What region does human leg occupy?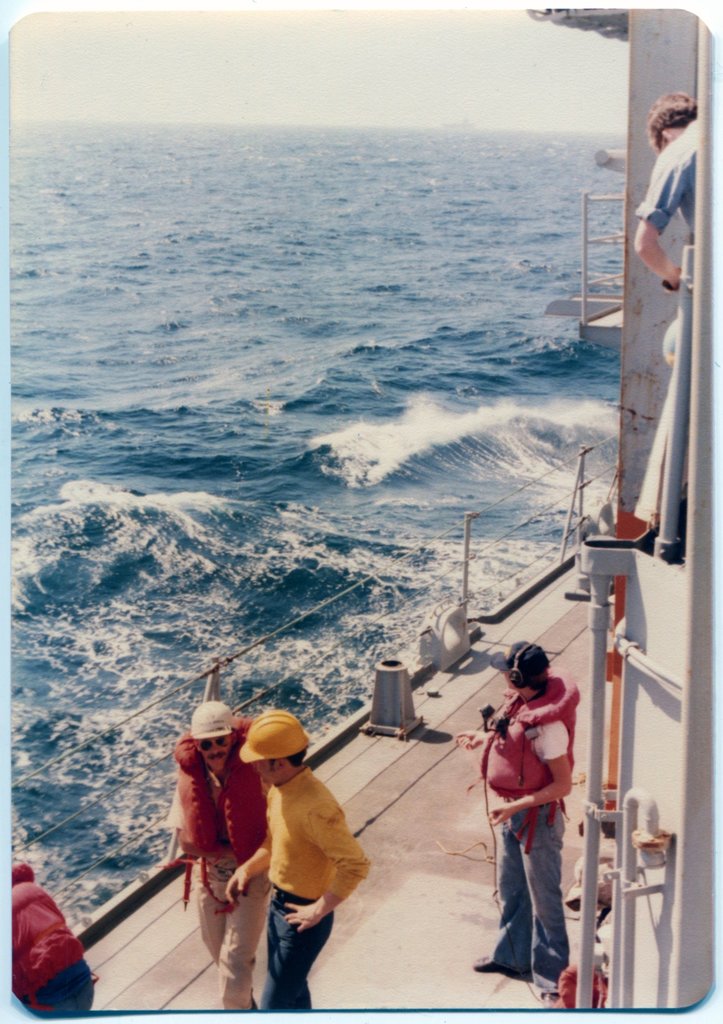
(195,874,226,950).
